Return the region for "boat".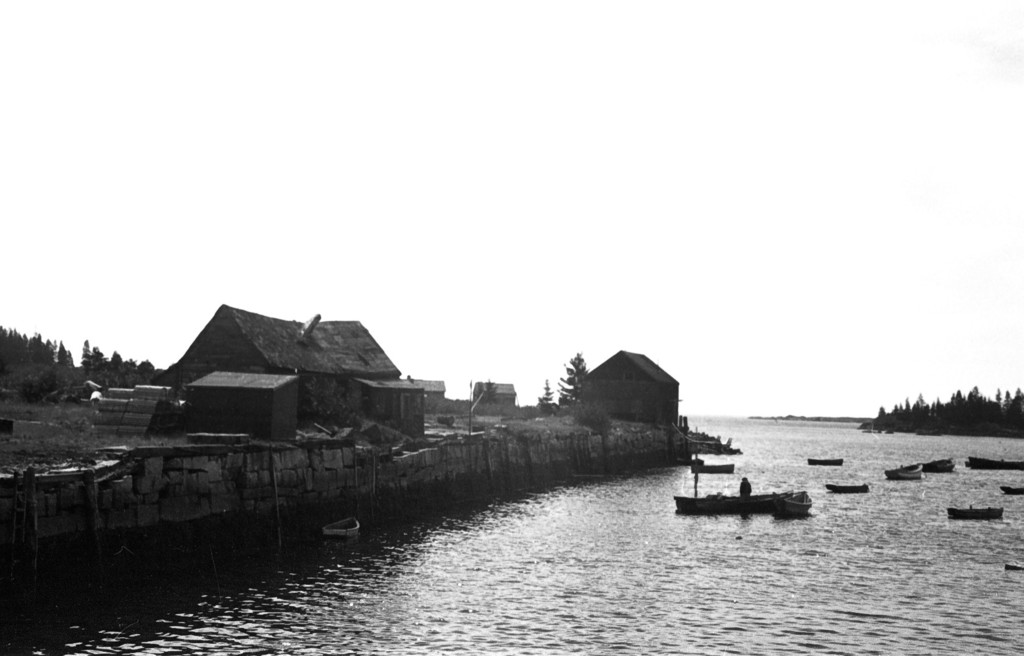
x1=771, y1=496, x2=810, y2=520.
